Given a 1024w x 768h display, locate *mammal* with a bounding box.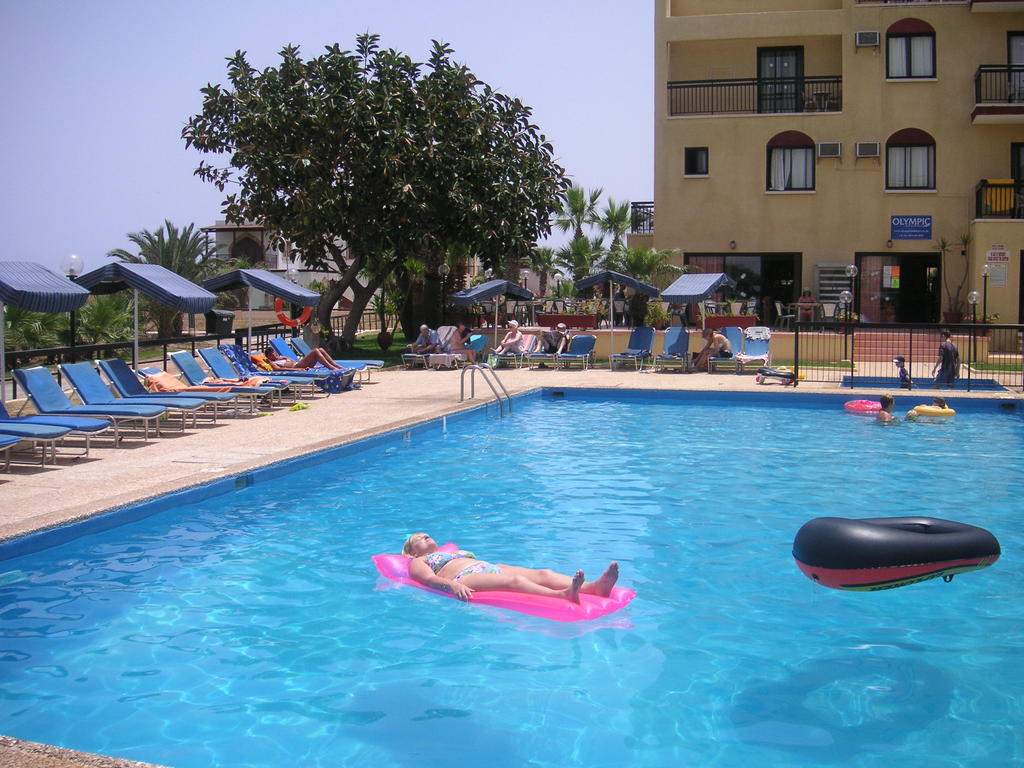
Located: [265, 344, 346, 371].
